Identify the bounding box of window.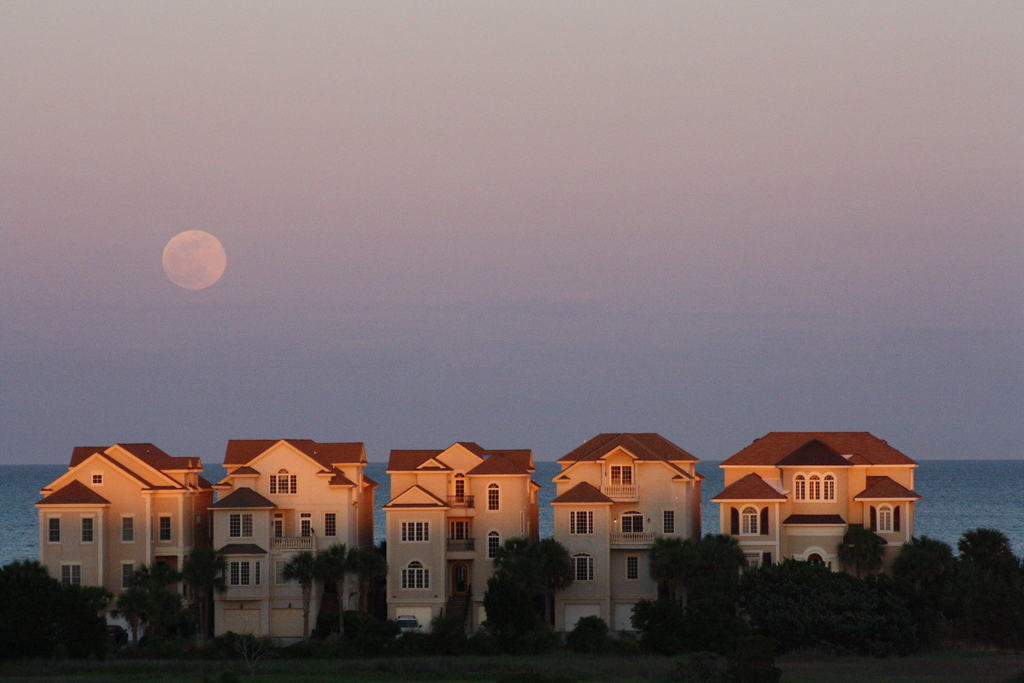
[273,512,286,545].
